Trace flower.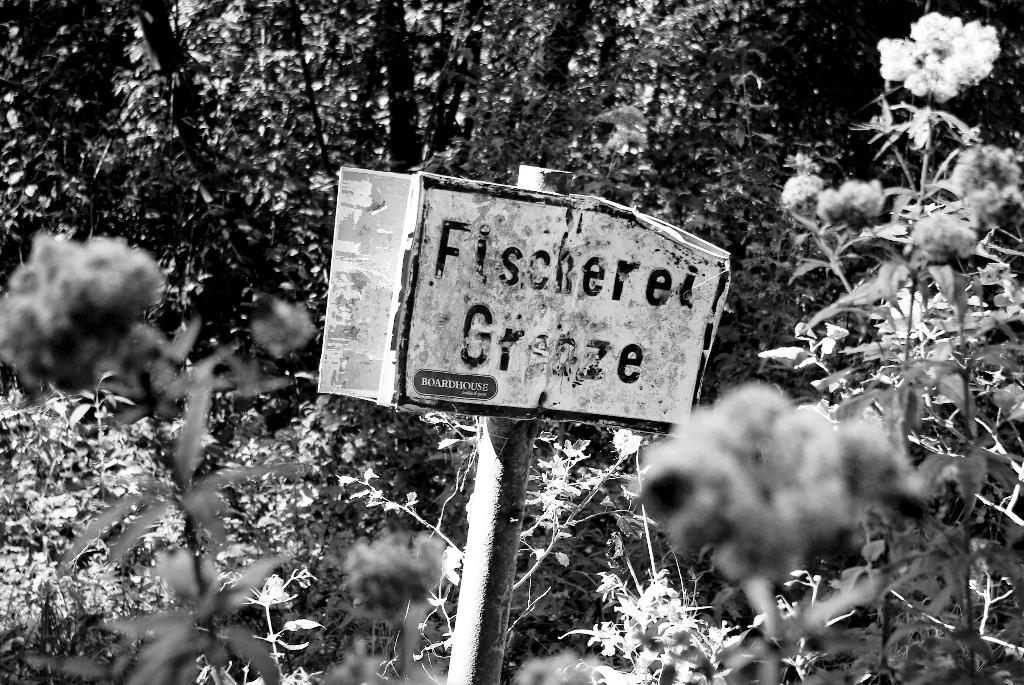
Traced to box=[956, 145, 1023, 223].
